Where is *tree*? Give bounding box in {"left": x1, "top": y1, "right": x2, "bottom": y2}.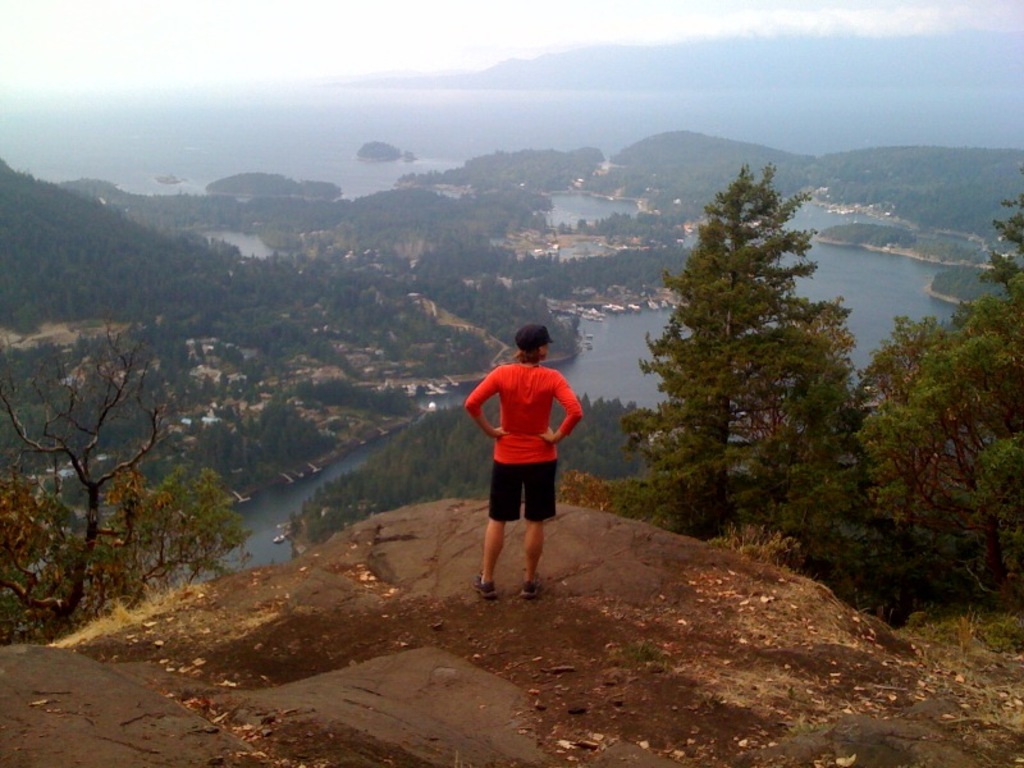
{"left": 617, "top": 165, "right": 868, "bottom": 552}.
